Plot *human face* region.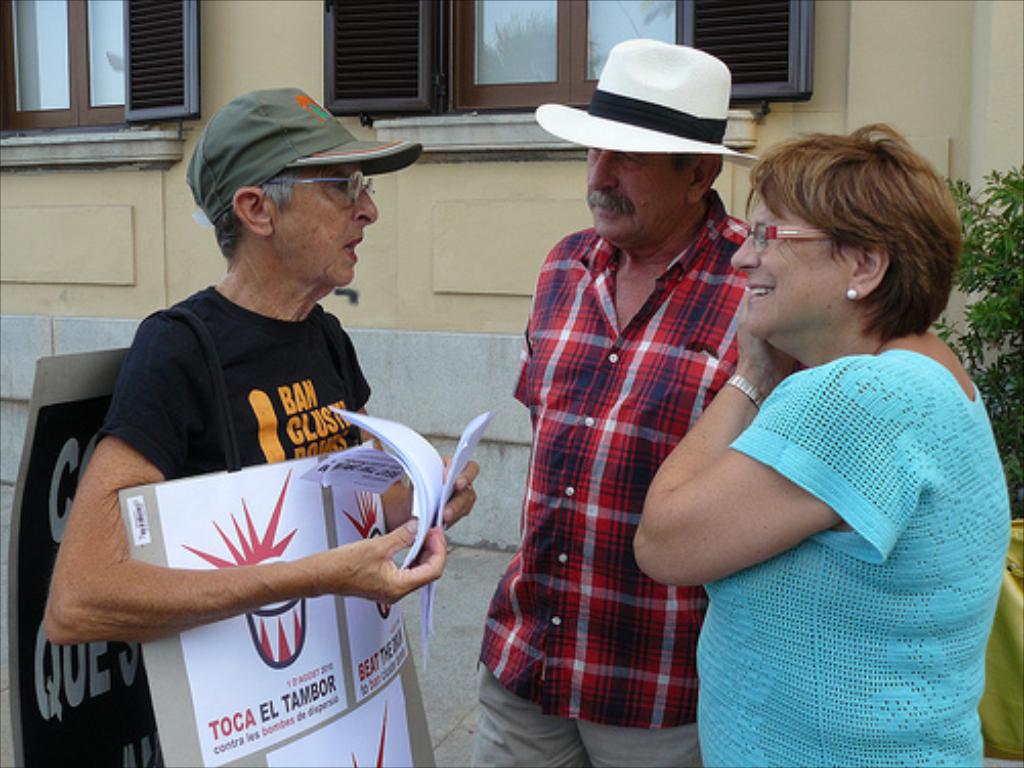
Plotted at bbox=[276, 170, 381, 287].
